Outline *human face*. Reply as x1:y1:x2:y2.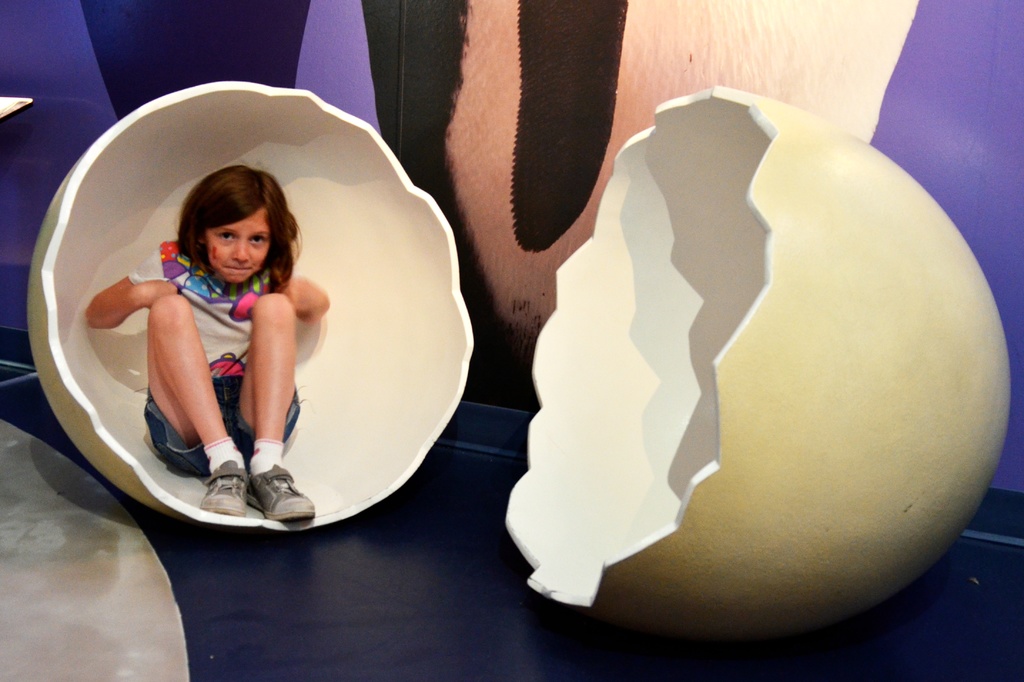
200:198:276:286.
